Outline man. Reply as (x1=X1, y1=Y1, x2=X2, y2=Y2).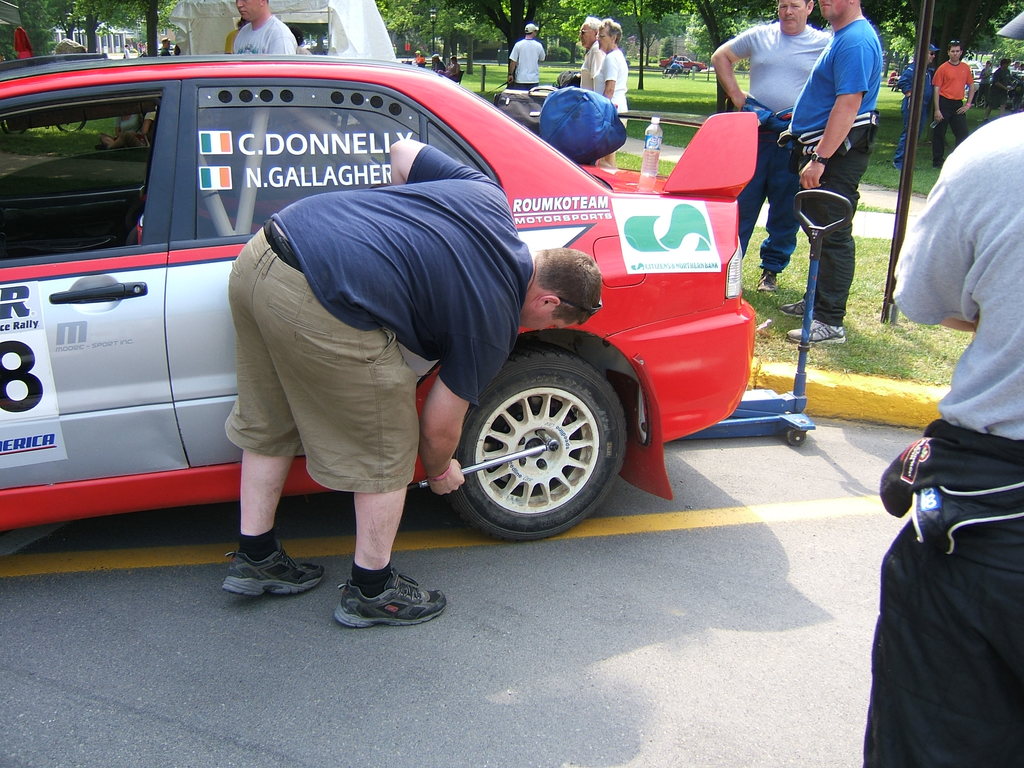
(x1=205, y1=127, x2=605, y2=634).
